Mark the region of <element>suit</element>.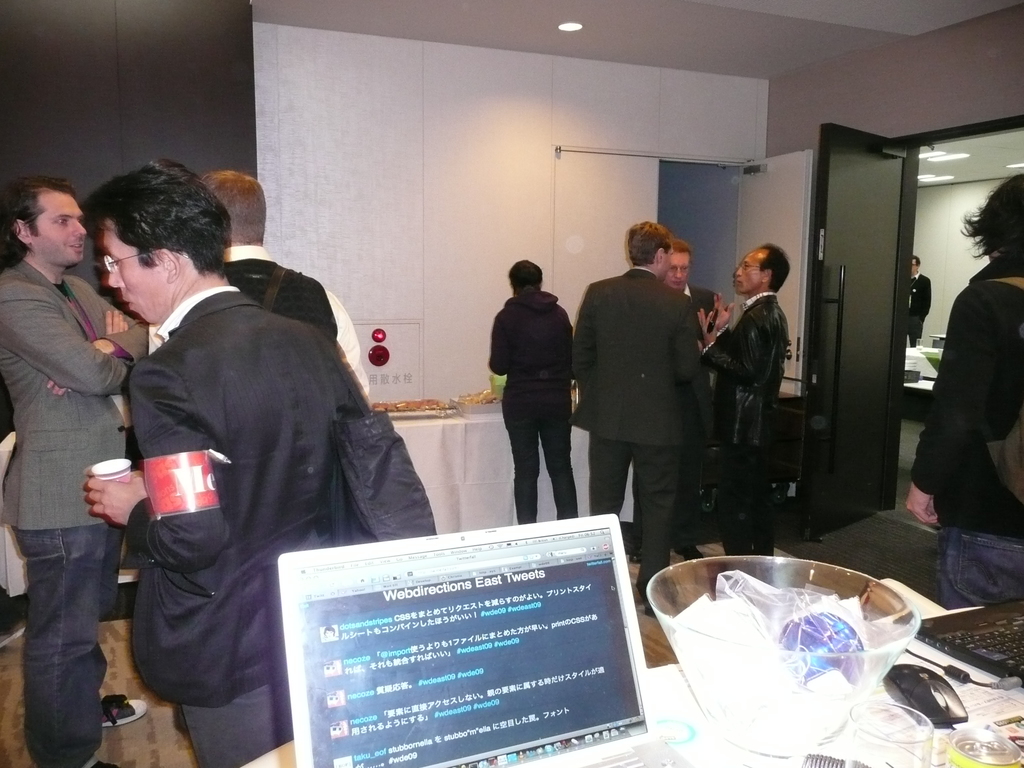
Region: {"x1": 0, "y1": 258, "x2": 150, "y2": 529}.
